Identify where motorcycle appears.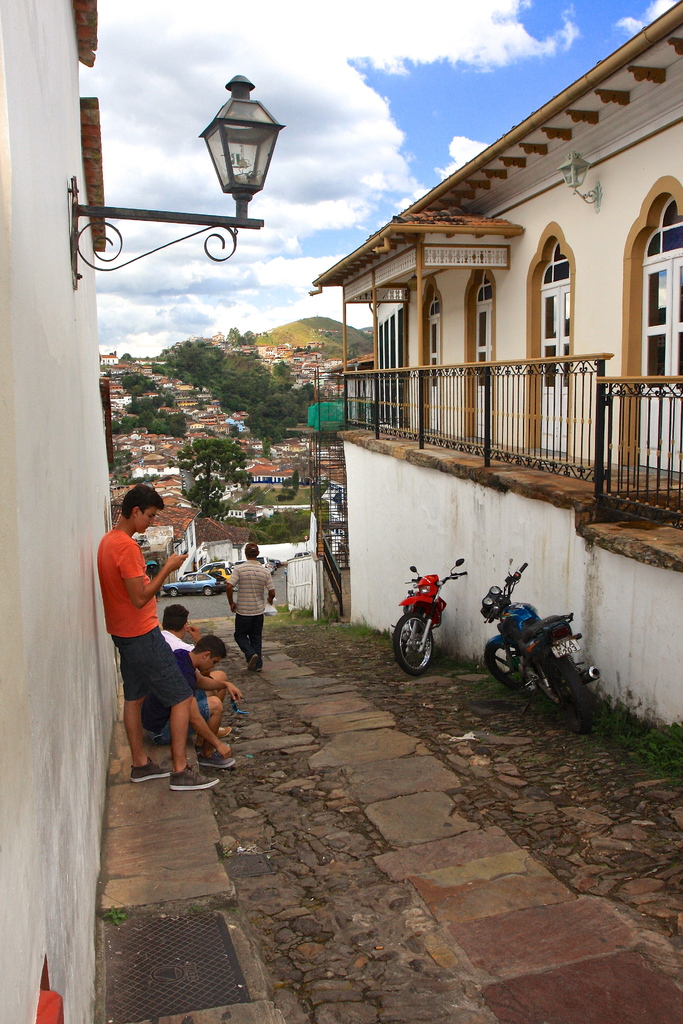
Appears at <bbox>390, 557, 468, 671</bbox>.
